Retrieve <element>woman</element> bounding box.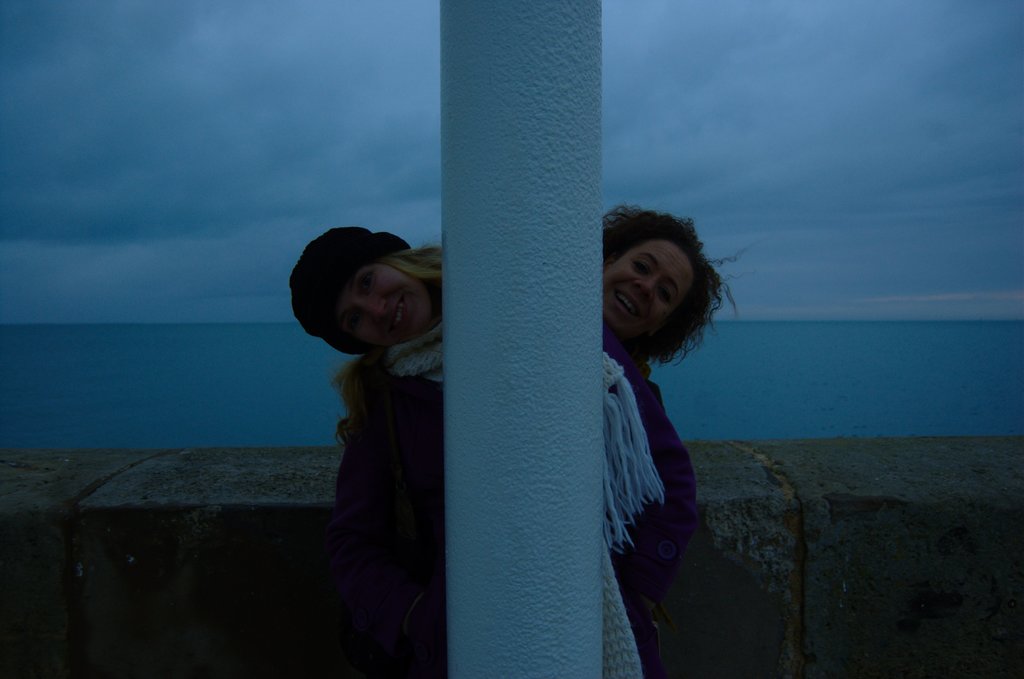
Bounding box: box=[297, 218, 446, 678].
